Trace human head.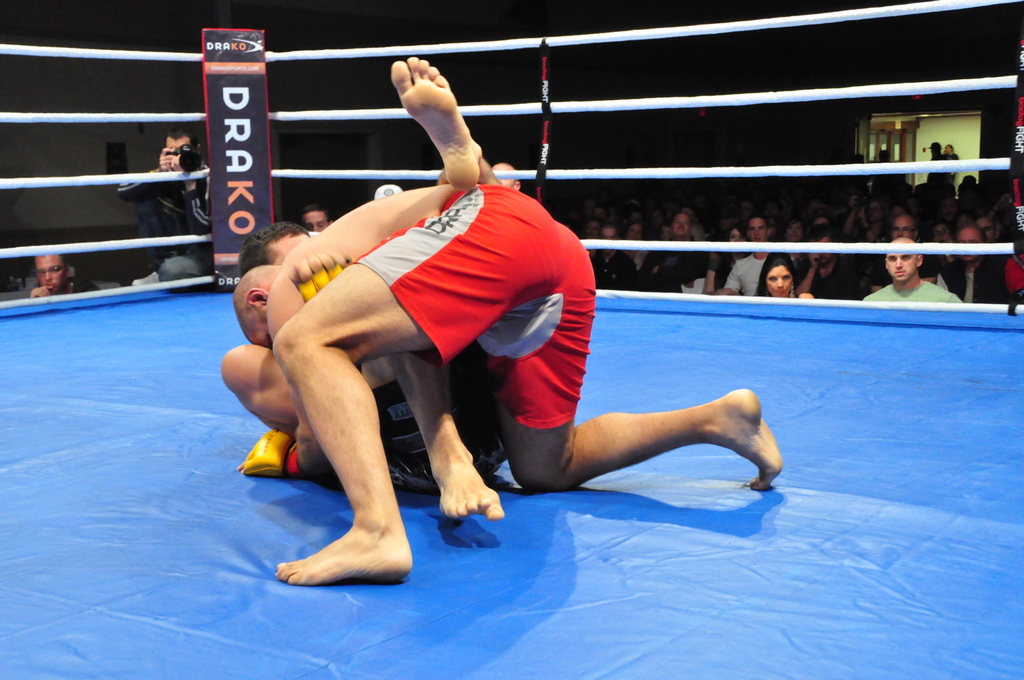
Traced to {"x1": 884, "y1": 199, "x2": 905, "y2": 227}.
